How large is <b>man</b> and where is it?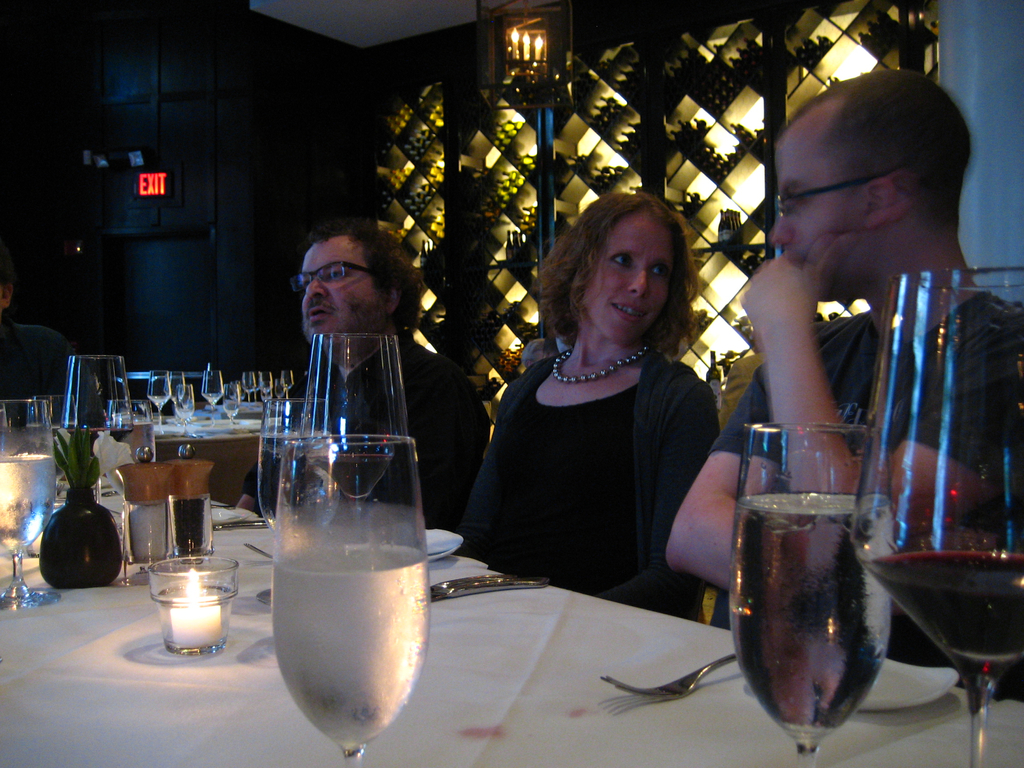
Bounding box: <box>229,224,493,547</box>.
